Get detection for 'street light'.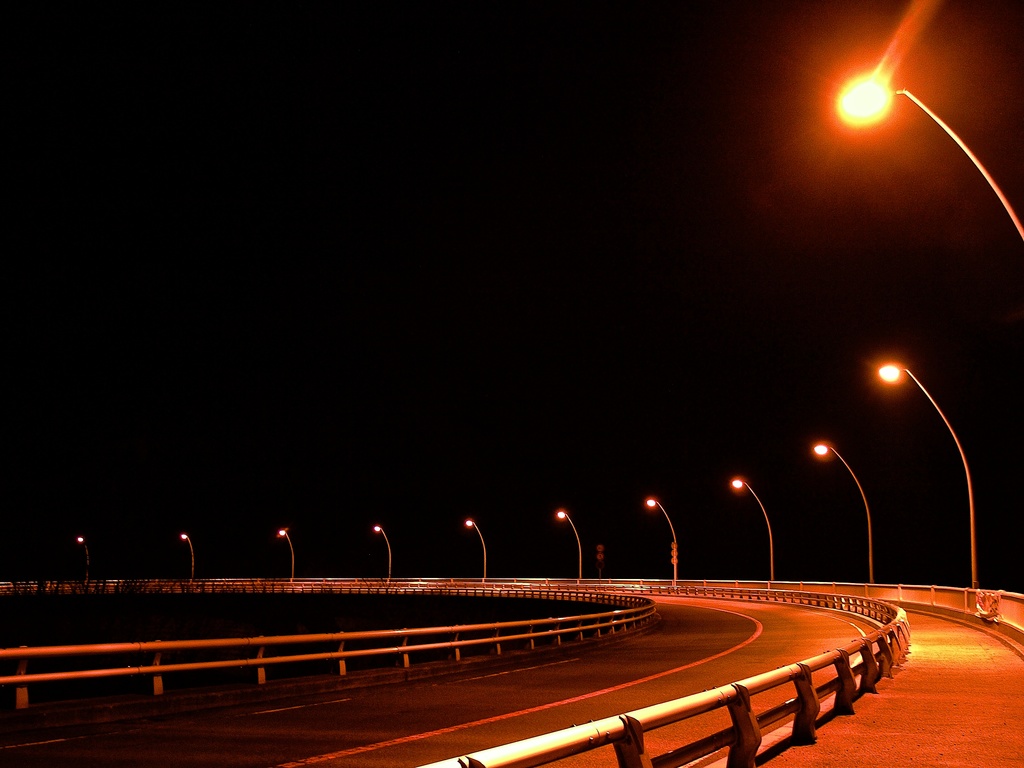
Detection: <bbox>810, 438, 878, 583</bbox>.
